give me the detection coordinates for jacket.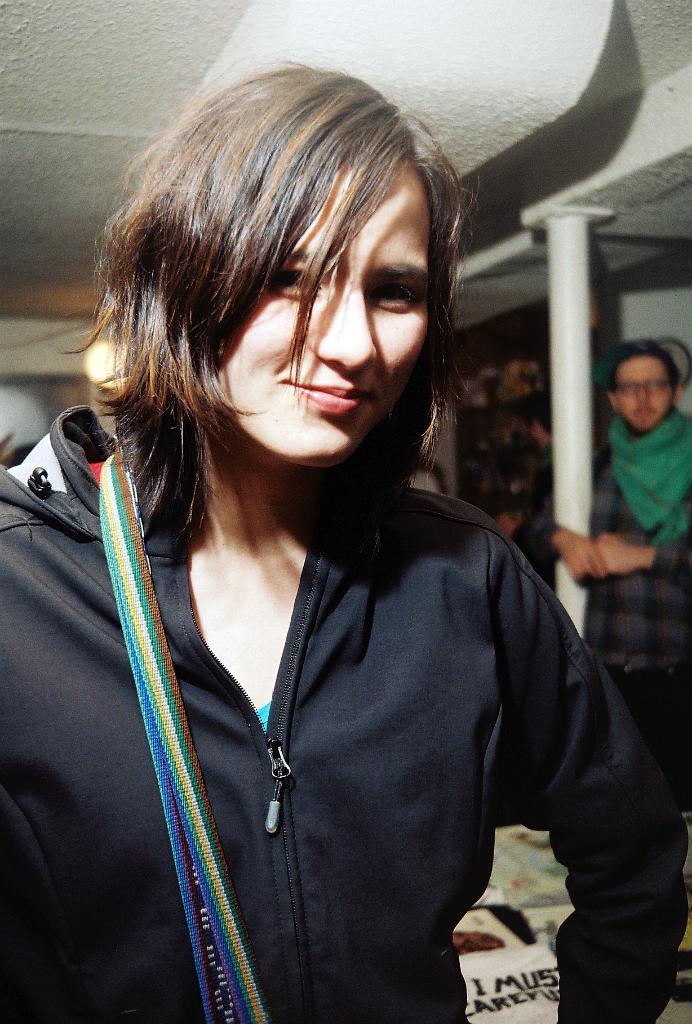
BBox(4, 259, 657, 1018).
